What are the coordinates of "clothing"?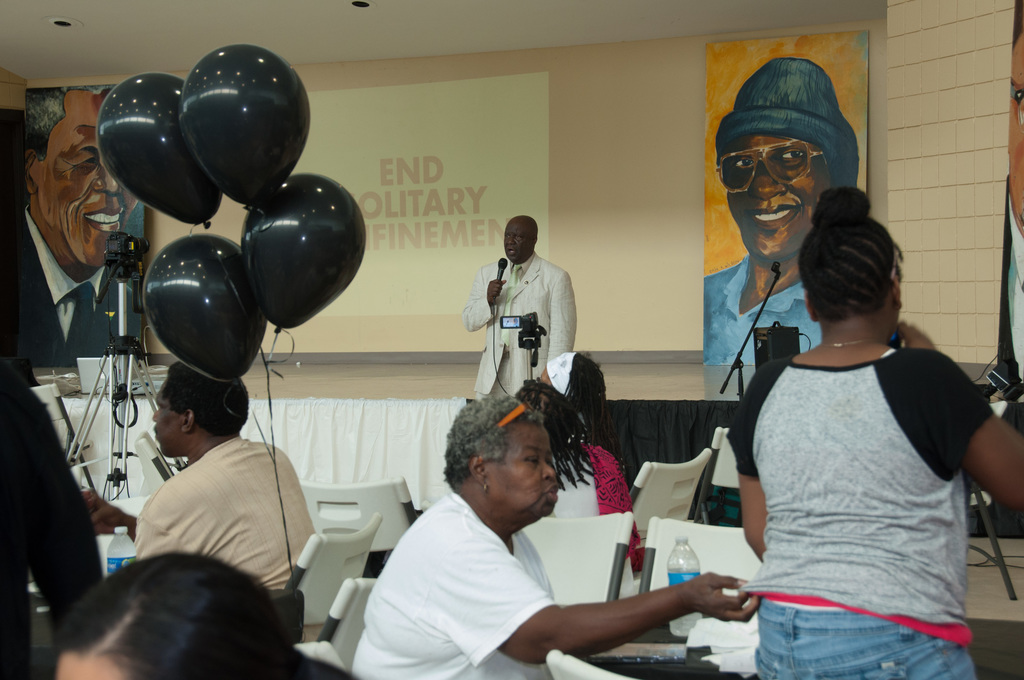
[0,385,109,679].
